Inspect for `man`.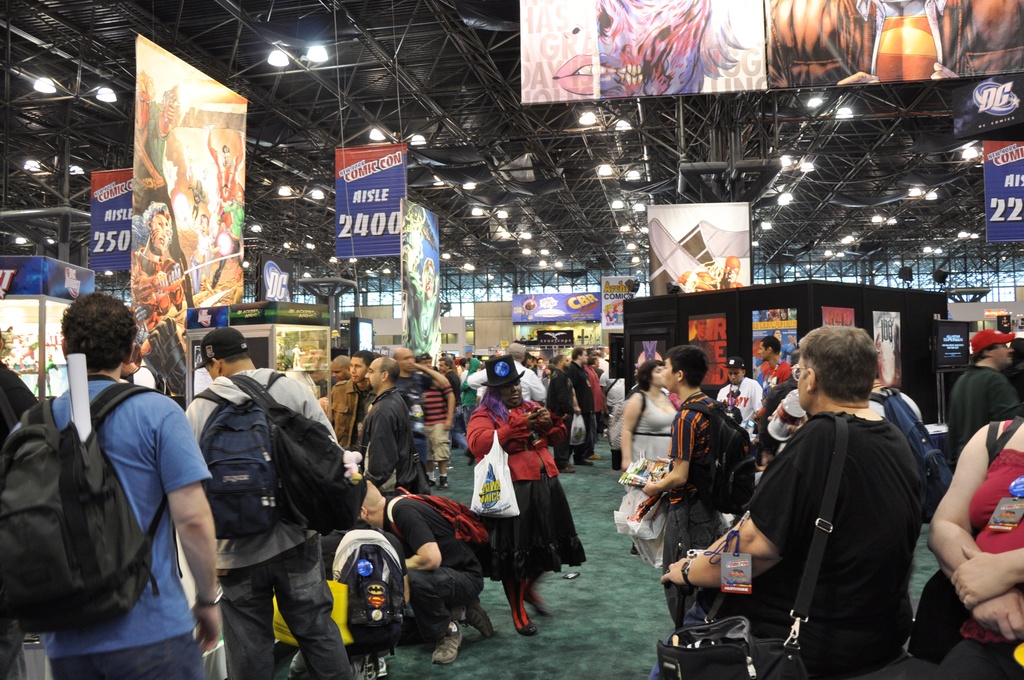
Inspection: bbox=[717, 349, 765, 444].
